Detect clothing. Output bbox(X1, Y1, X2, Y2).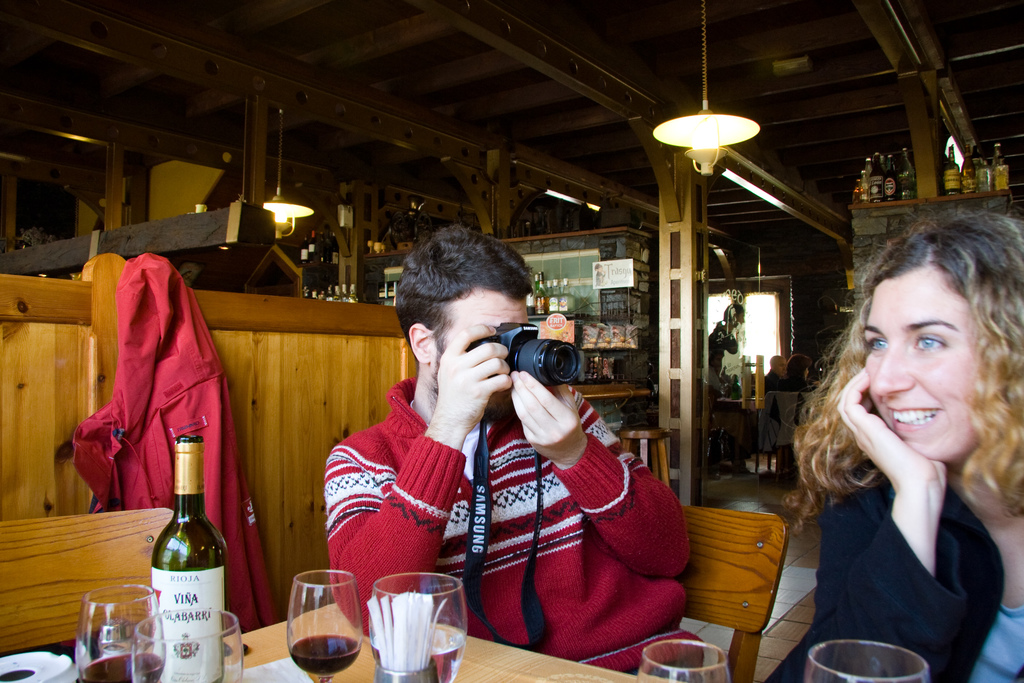
bbox(815, 462, 1023, 682).
